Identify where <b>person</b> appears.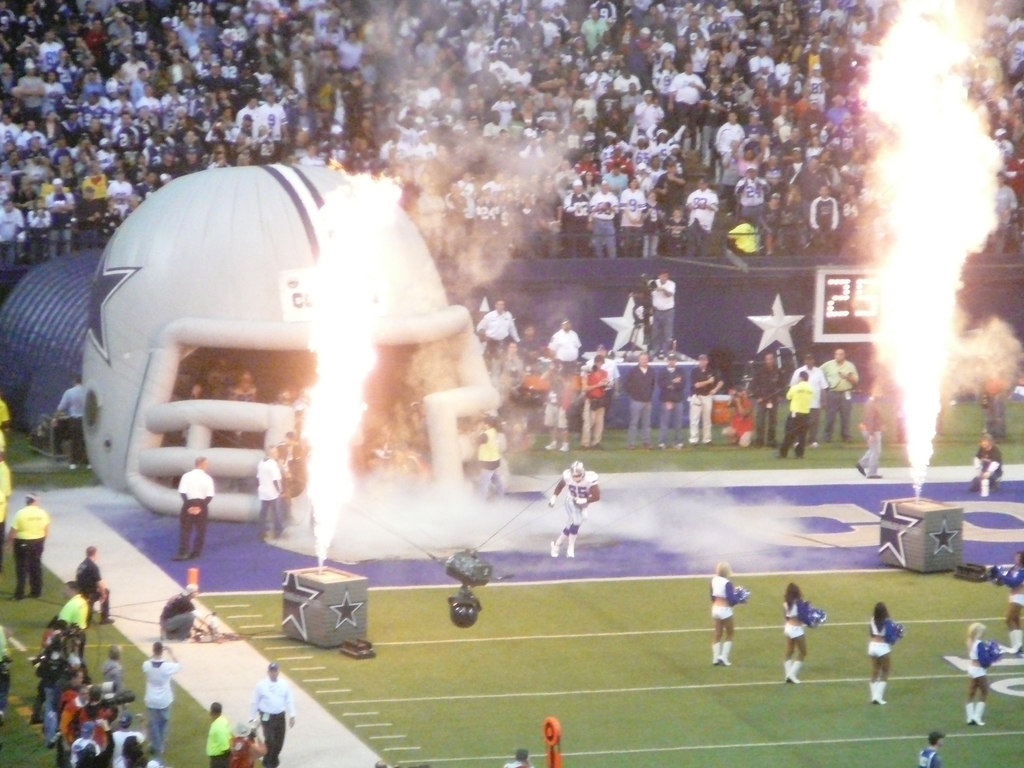
Appears at locate(788, 179, 806, 239).
